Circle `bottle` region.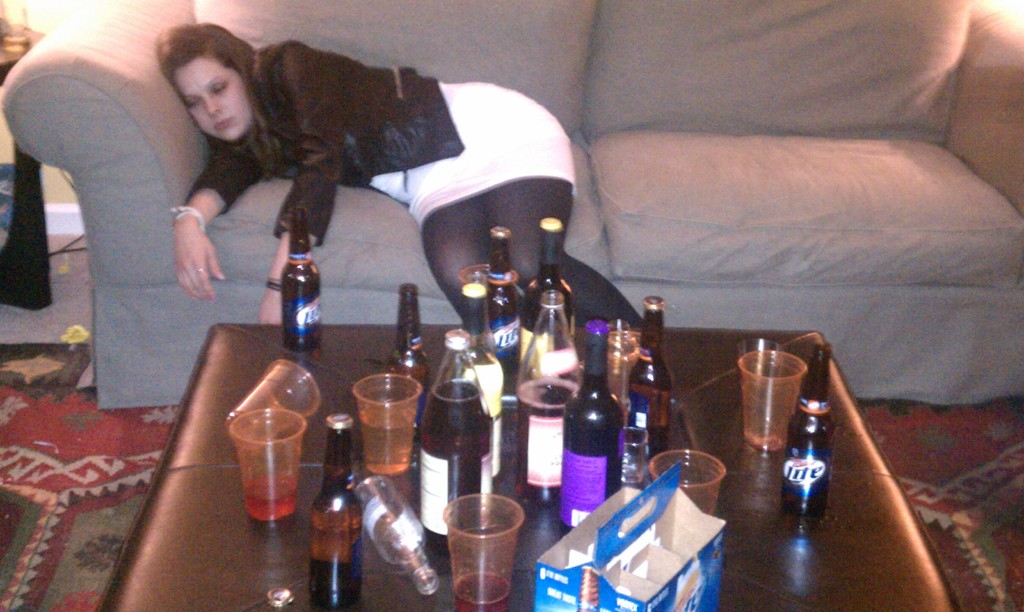
Region: {"left": 418, "top": 327, "right": 493, "bottom": 551}.
